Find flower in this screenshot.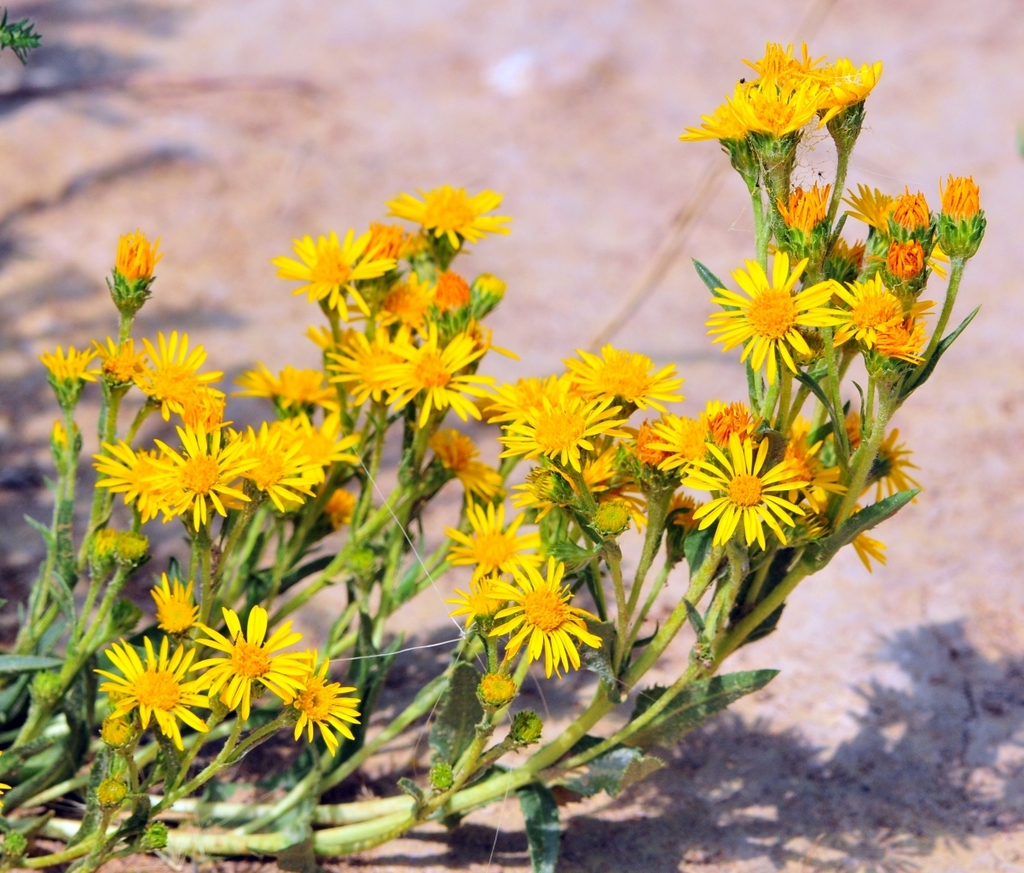
The bounding box for flower is box(779, 442, 847, 522).
